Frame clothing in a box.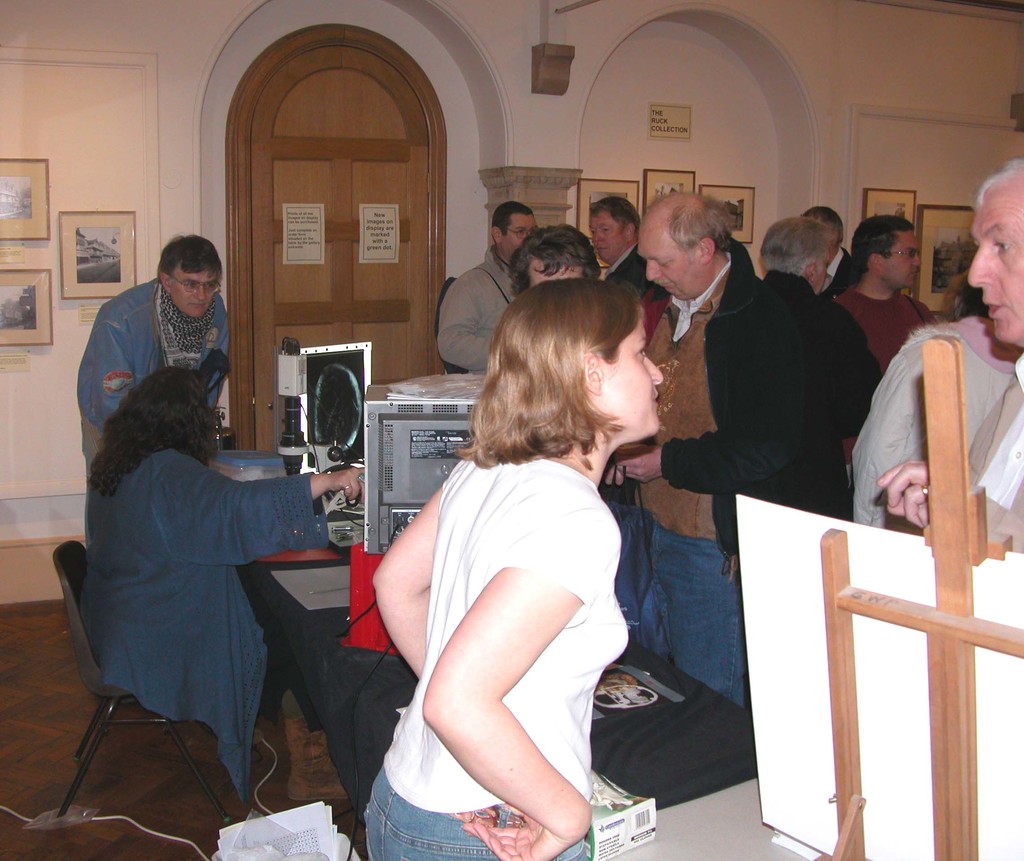
locate(81, 447, 323, 798).
